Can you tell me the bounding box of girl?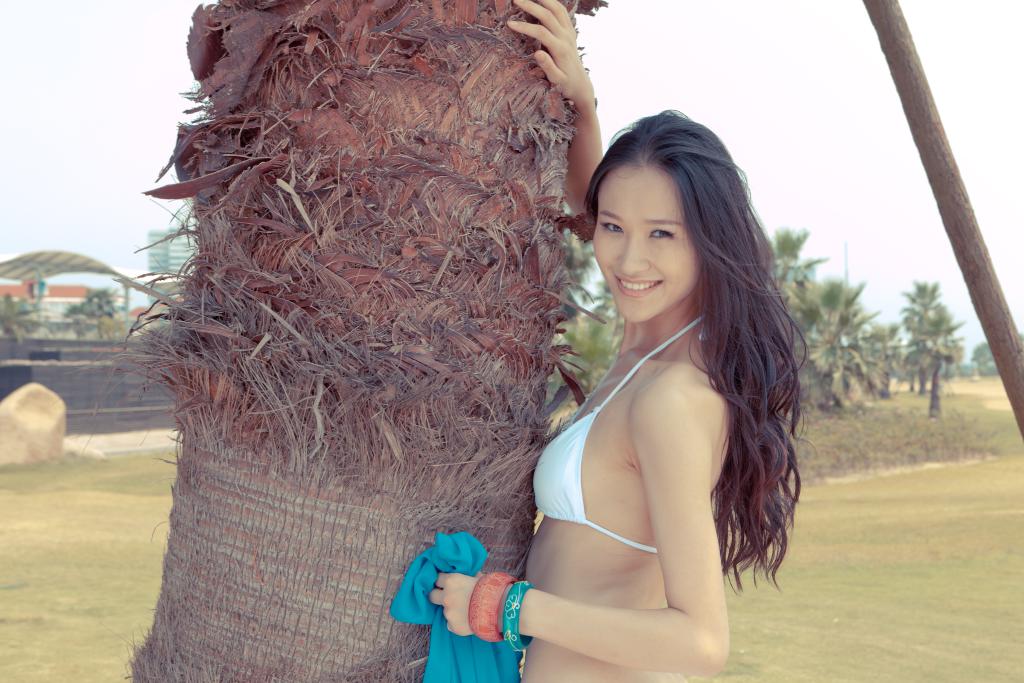
428:0:809:682.
